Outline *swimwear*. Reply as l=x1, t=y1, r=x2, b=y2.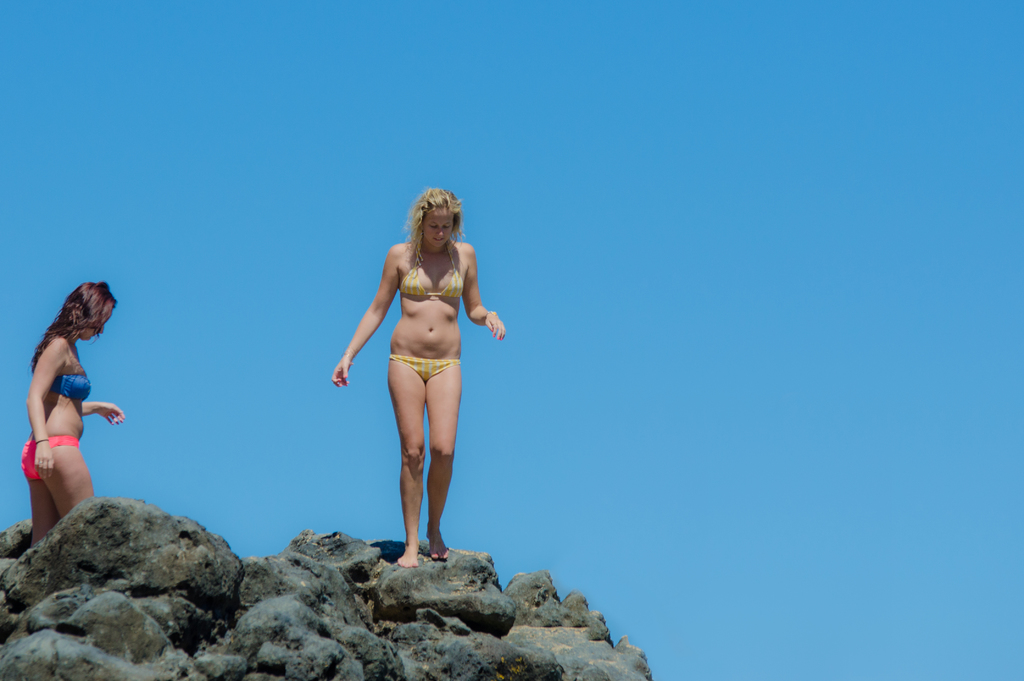
l=386, t=357, r=463, b=385.
